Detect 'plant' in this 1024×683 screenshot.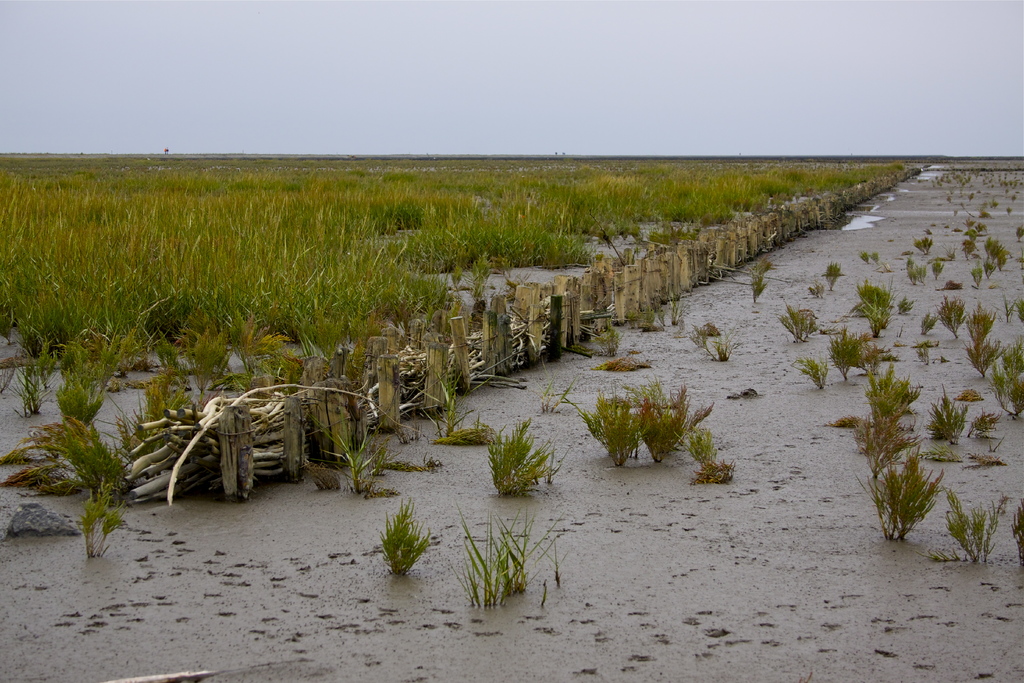
Detection: (left=537, top=372, right=579, bottom=415).
